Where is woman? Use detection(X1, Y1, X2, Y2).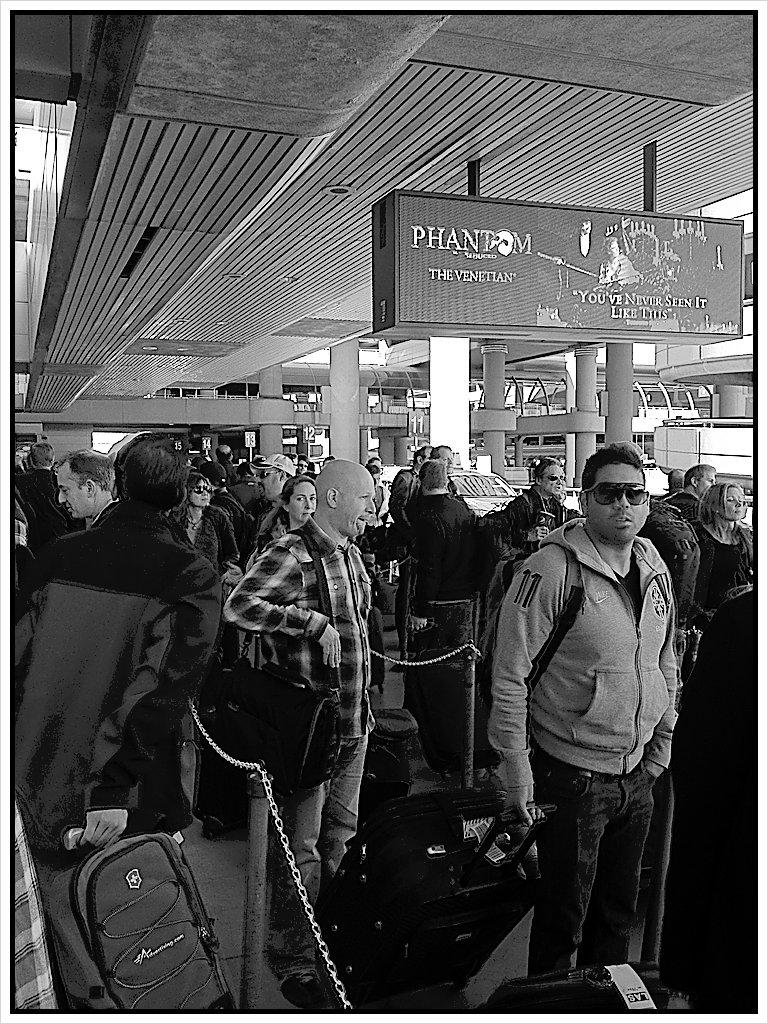
detection(170, 466, 238, 592).
